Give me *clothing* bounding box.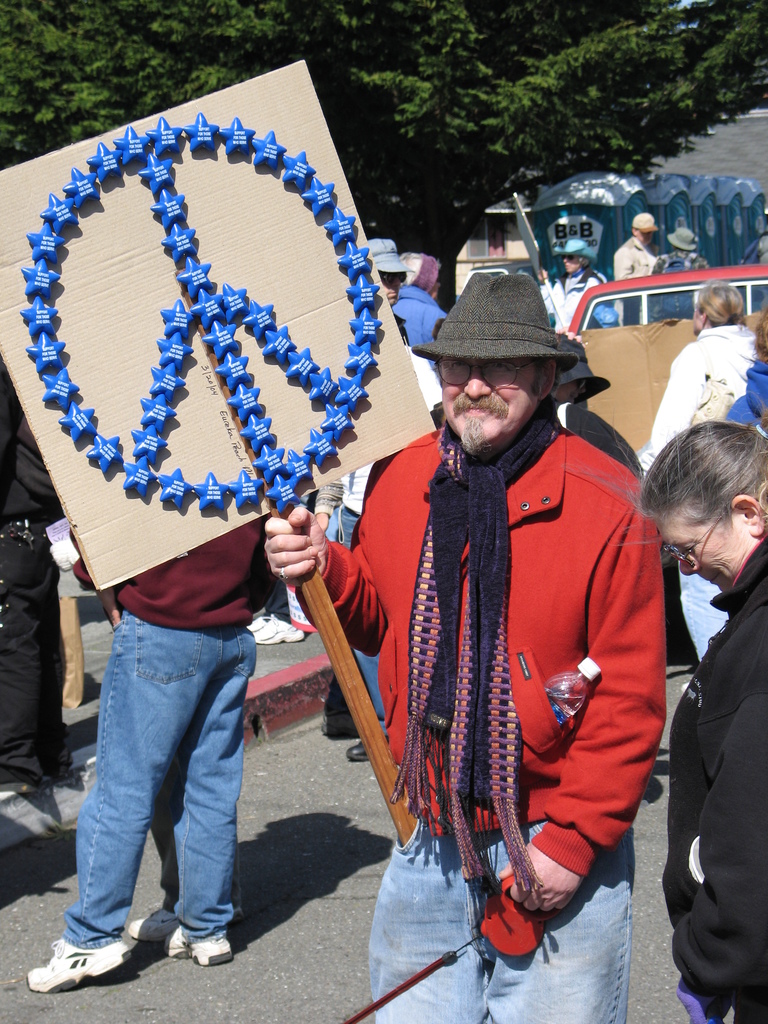
611,233,661,317.
